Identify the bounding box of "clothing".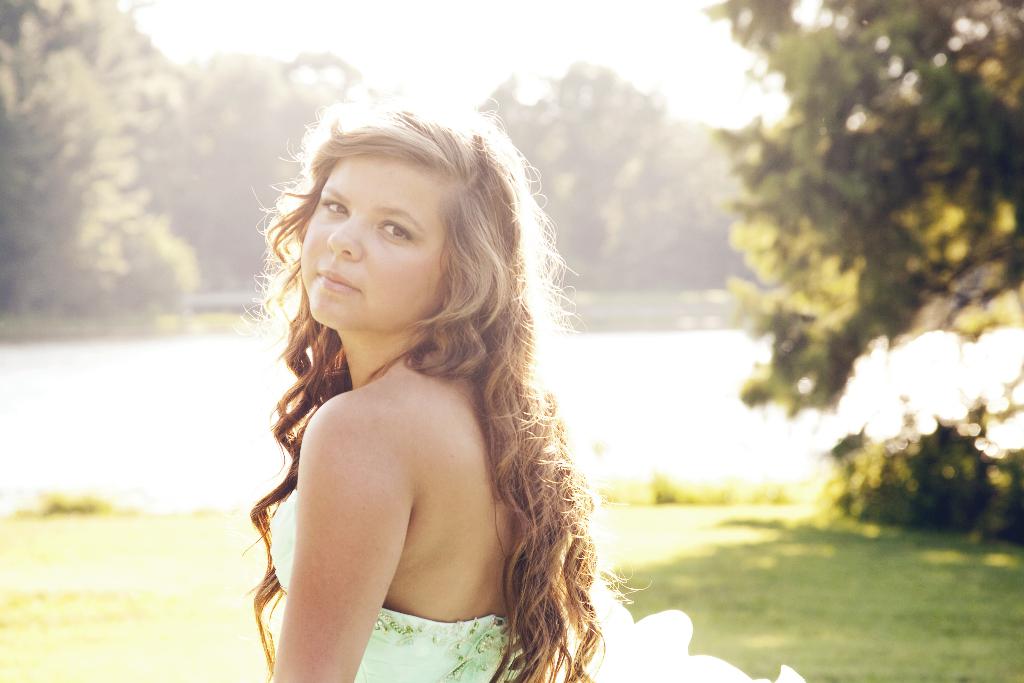
crop(271, 491, 547, 682).
